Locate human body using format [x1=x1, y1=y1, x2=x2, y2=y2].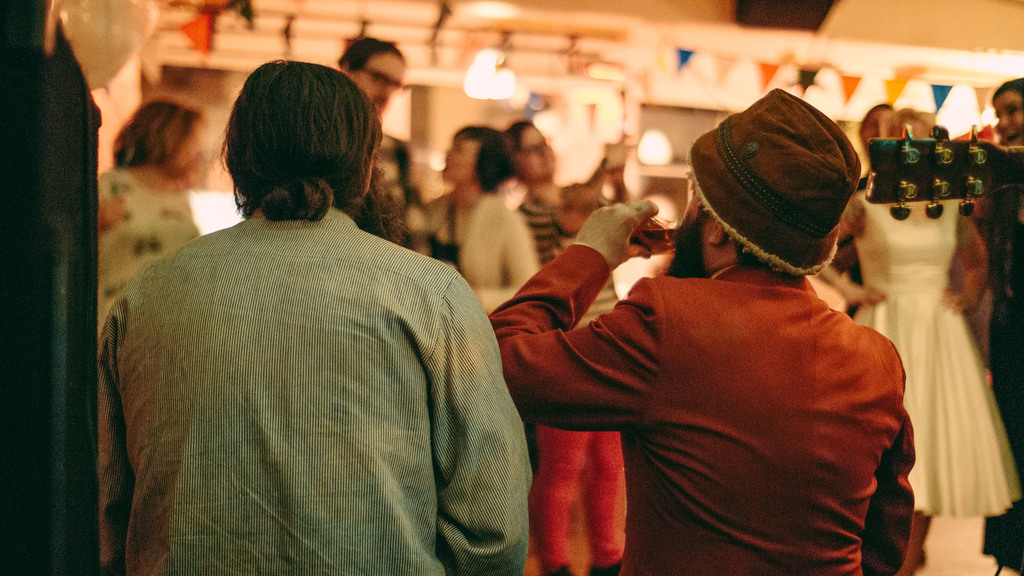
[x1=332, y1=38, x2=428, y2=250].
